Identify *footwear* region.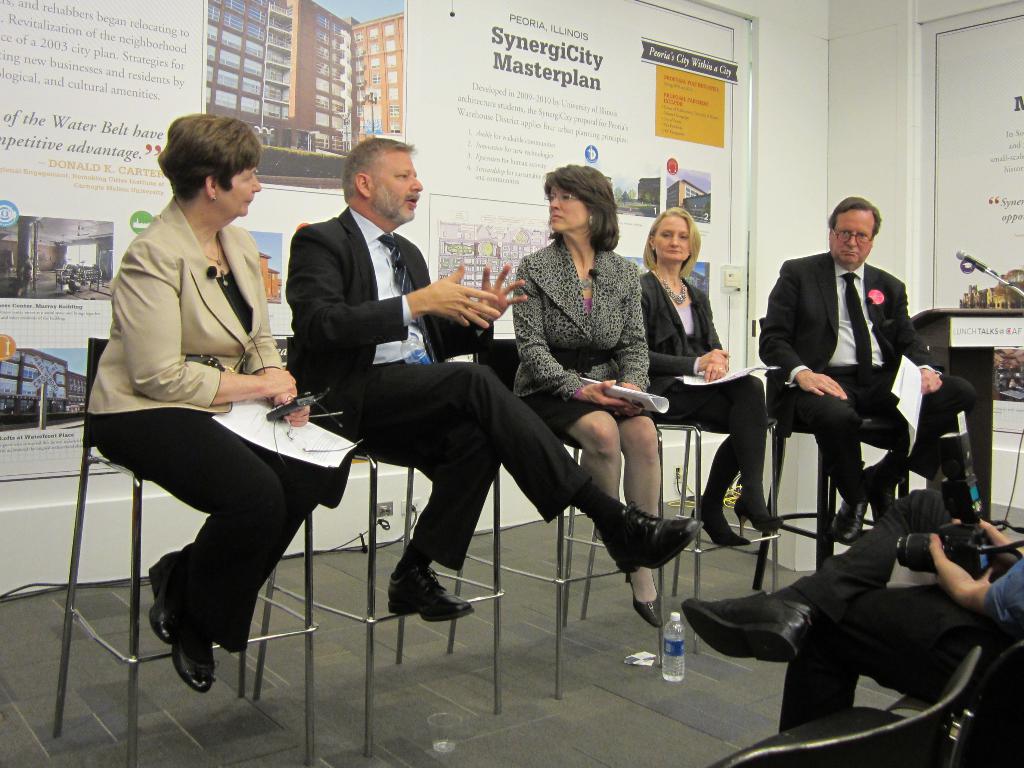
Region: bbox(832, 494, 866, 546).
